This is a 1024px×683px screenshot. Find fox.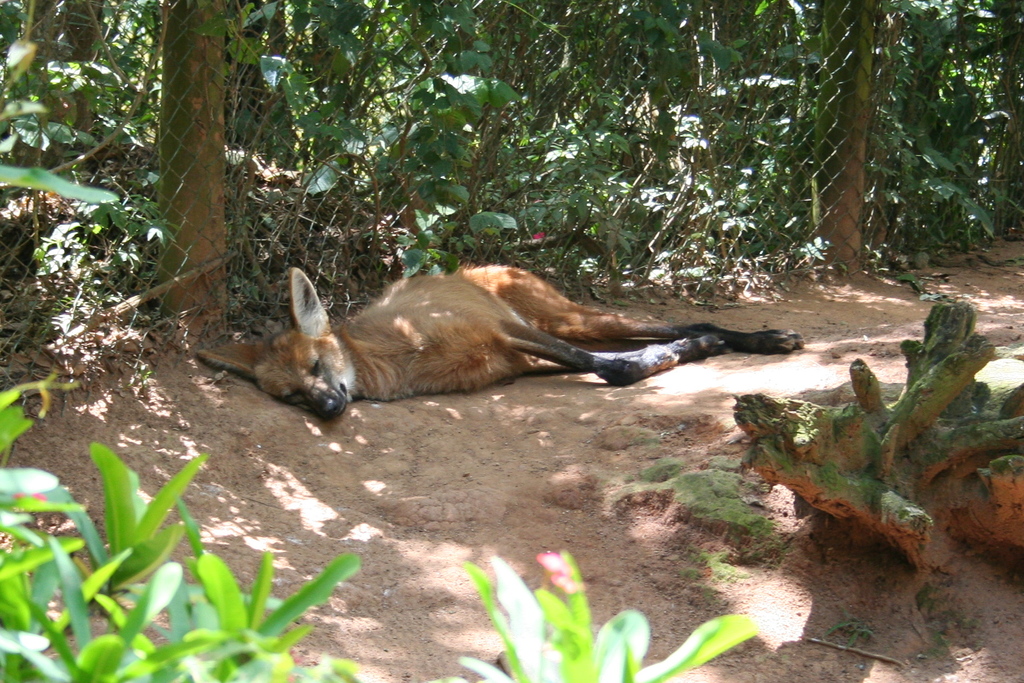
Bounding box: pyautogui.locateOnScreen(191, 264, 807, 422).
